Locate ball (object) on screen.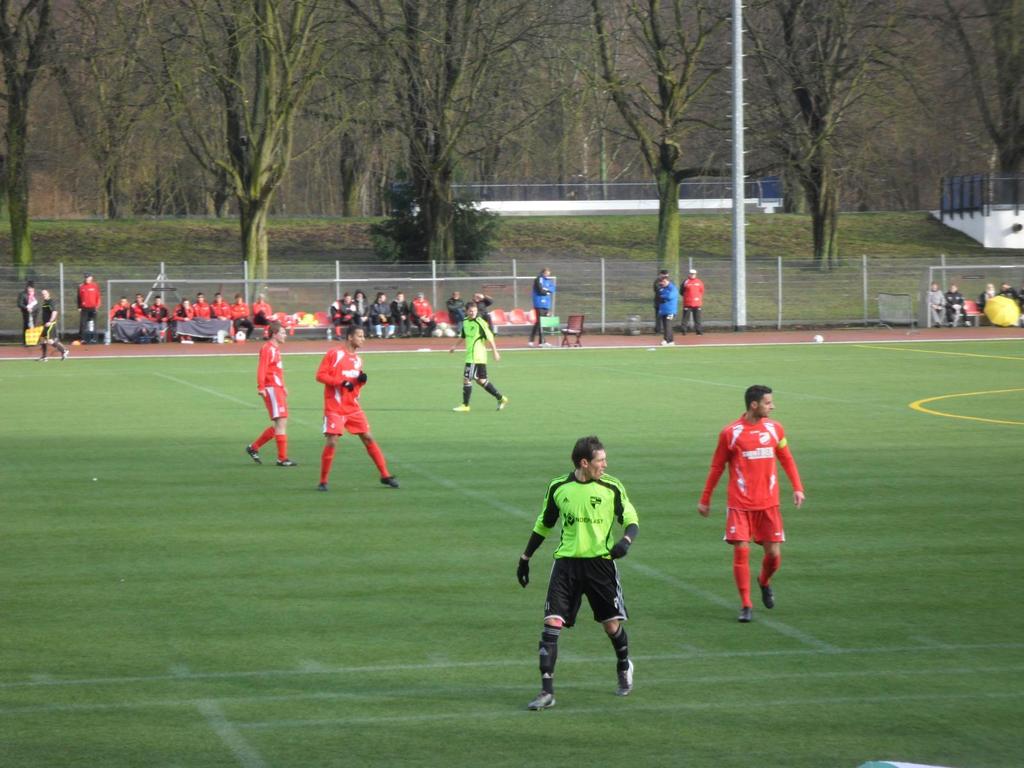
On screen at select_region(815, 330, 824, 342).
